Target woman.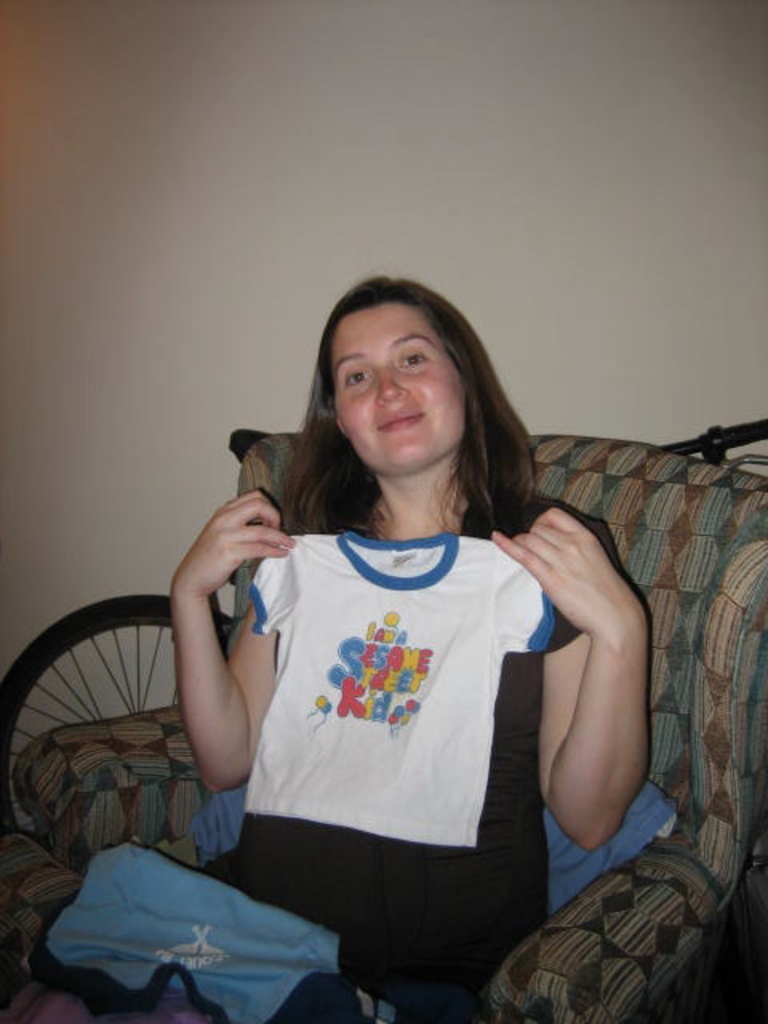
Target region: (141,306,622,997).
